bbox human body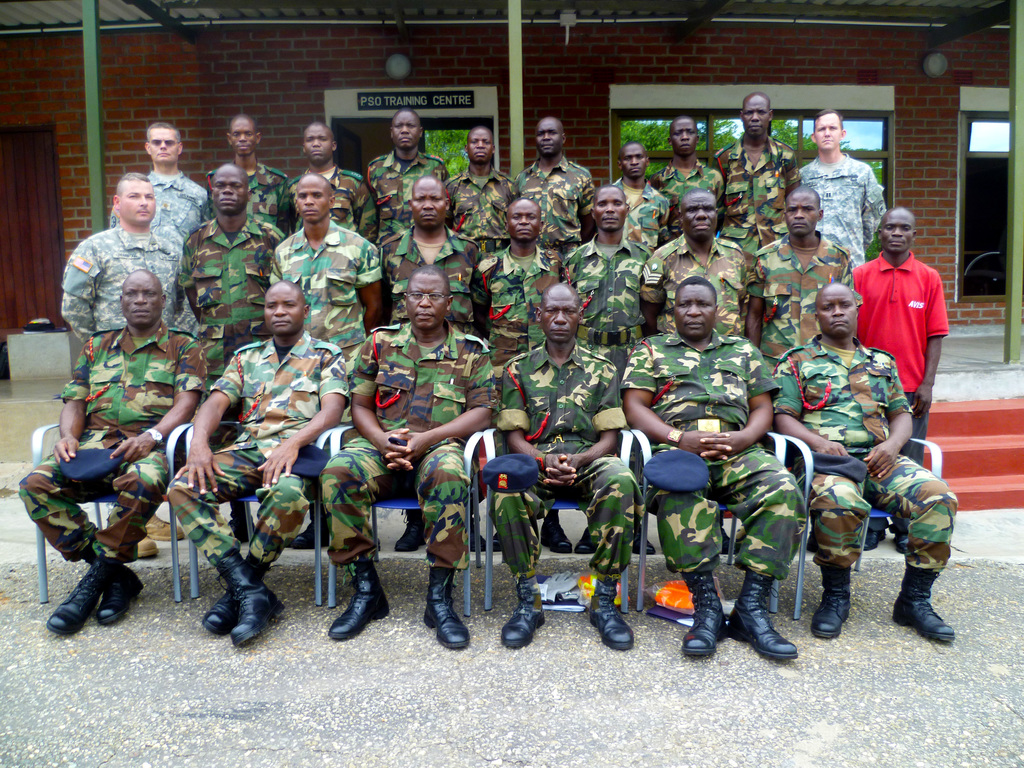
pyautogui.locateOnScreen(169, 277, 356, 646)
